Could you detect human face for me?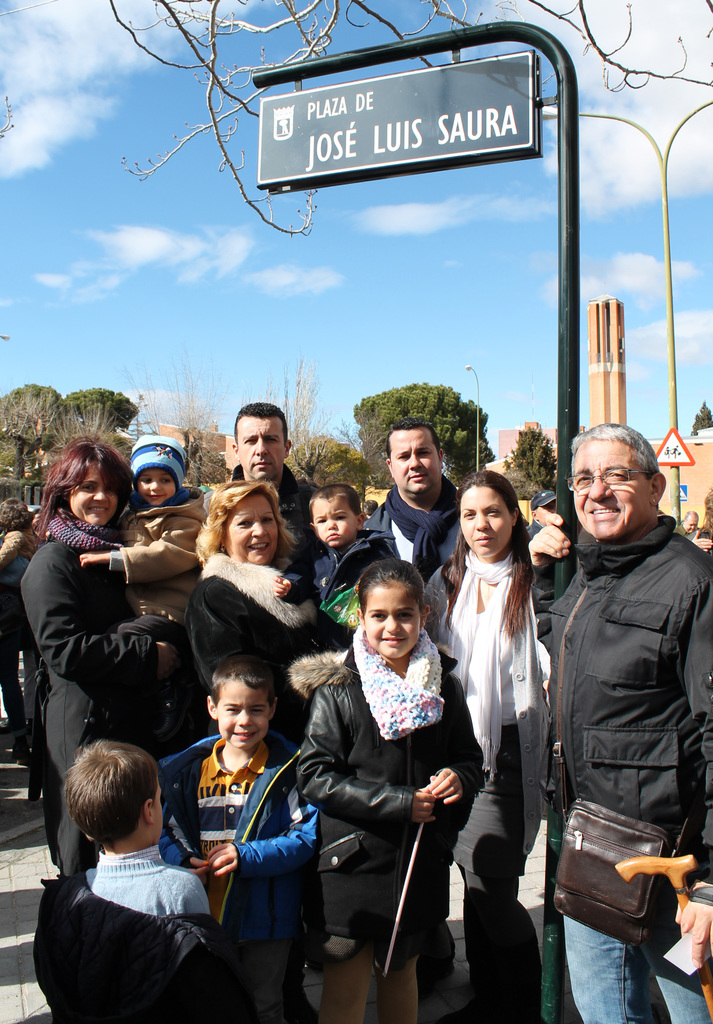
Detection result: 156, 791, 165, 835.
